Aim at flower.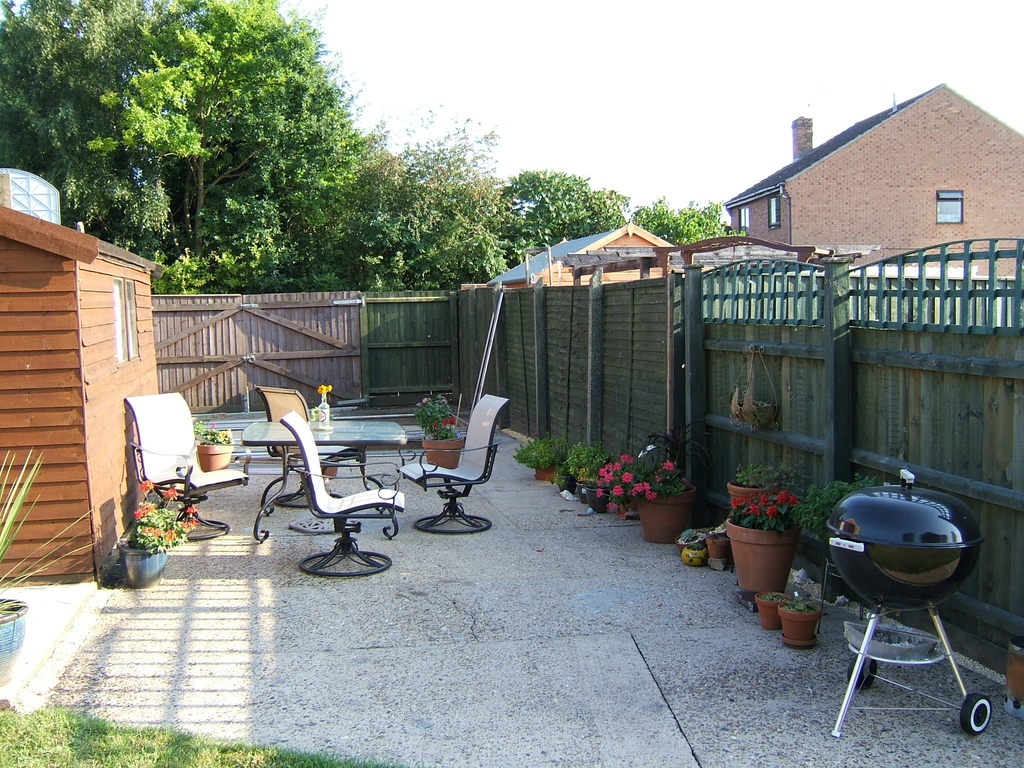
Aimed at [319,385,324,395].
